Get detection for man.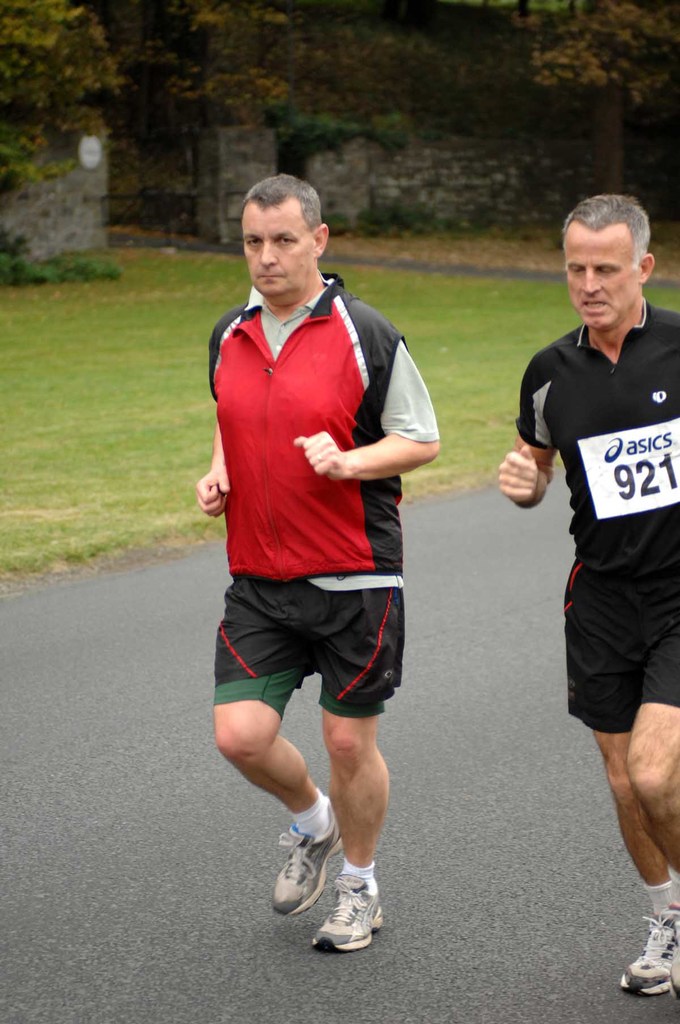
Detection: bbox=(493, 189, 679, 1003).
